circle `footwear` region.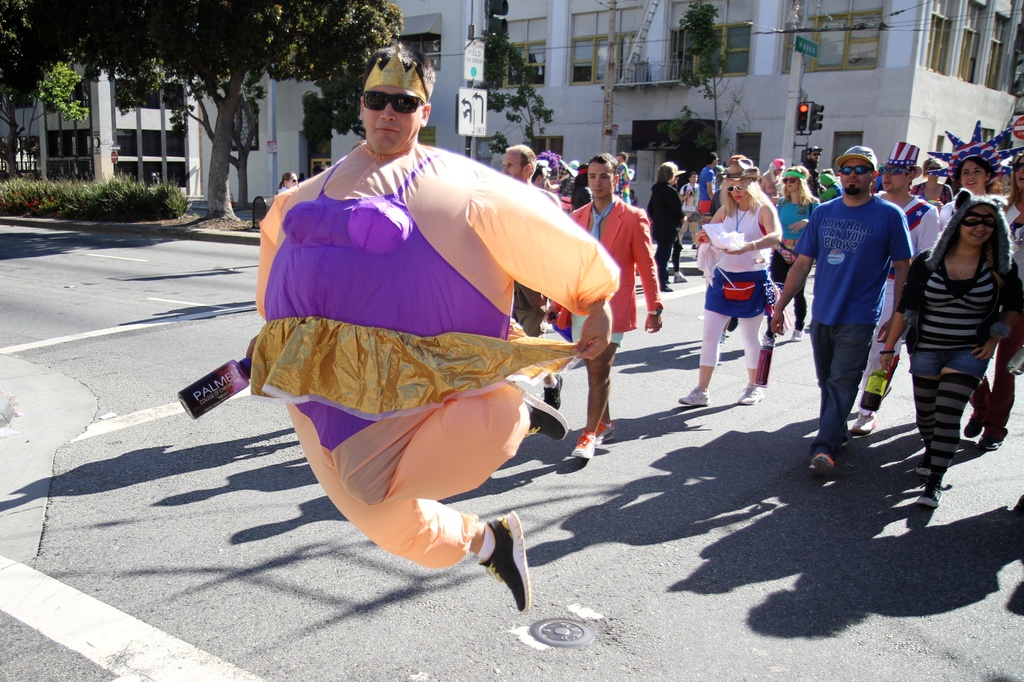
Region: l=676, t=388, r=709, b=408.
